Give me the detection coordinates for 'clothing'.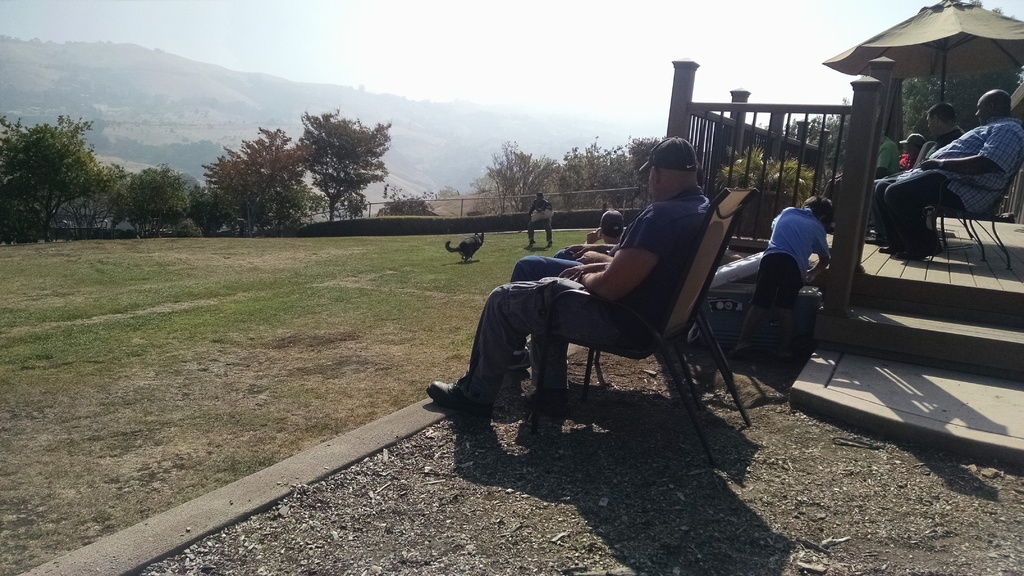
893,99,1013,253.
